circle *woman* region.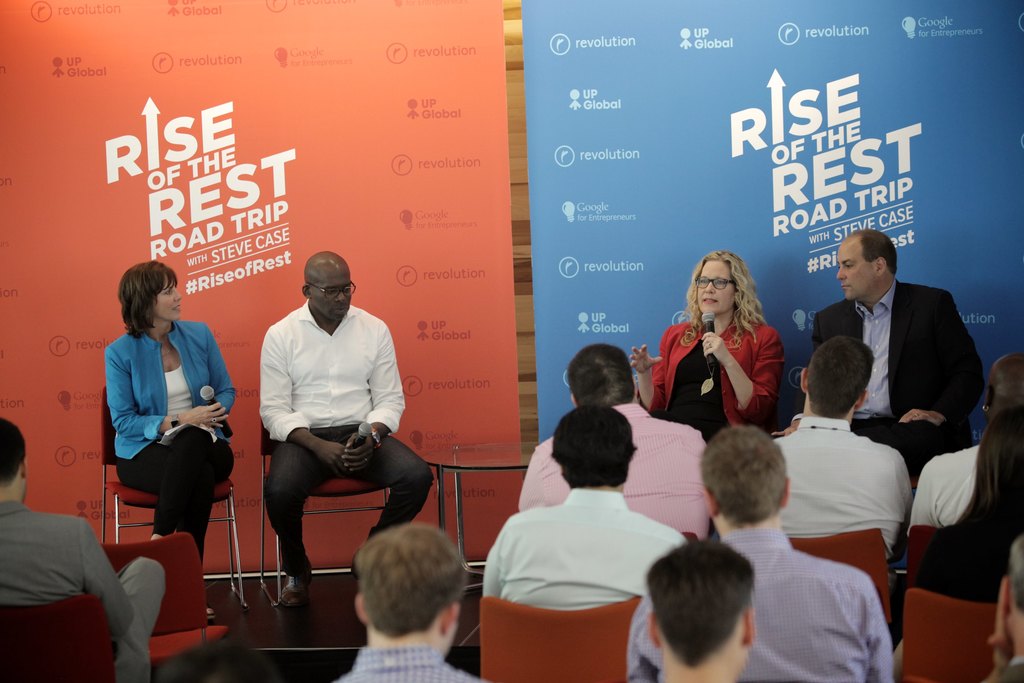
Region: region(106, 259, 240, 620).
